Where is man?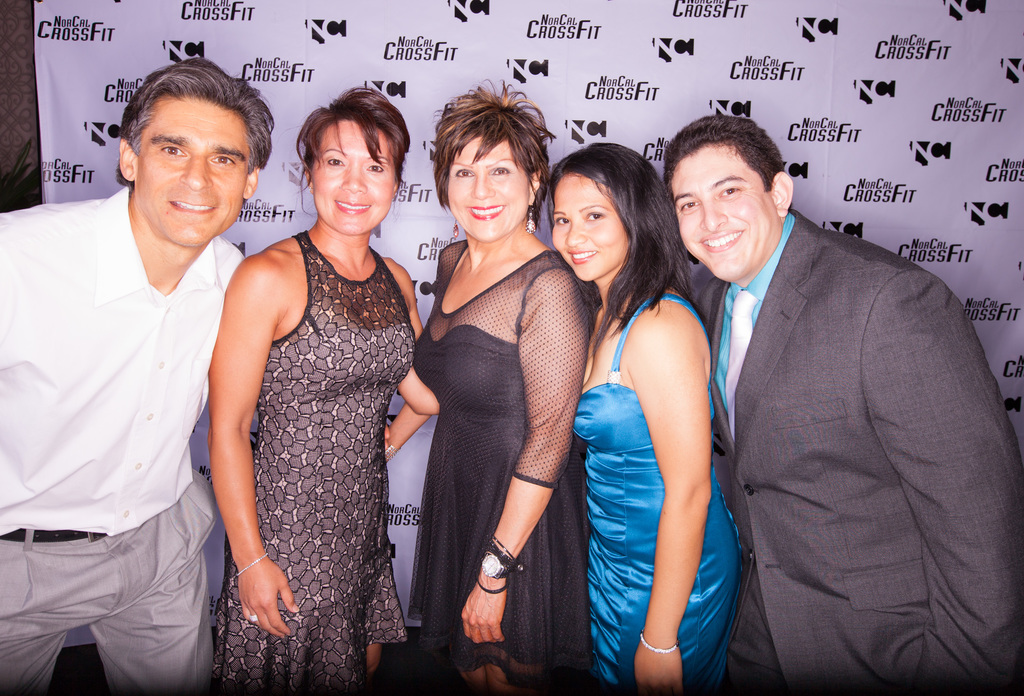
x1=662, y1=96, x2=1023, y2=695.
